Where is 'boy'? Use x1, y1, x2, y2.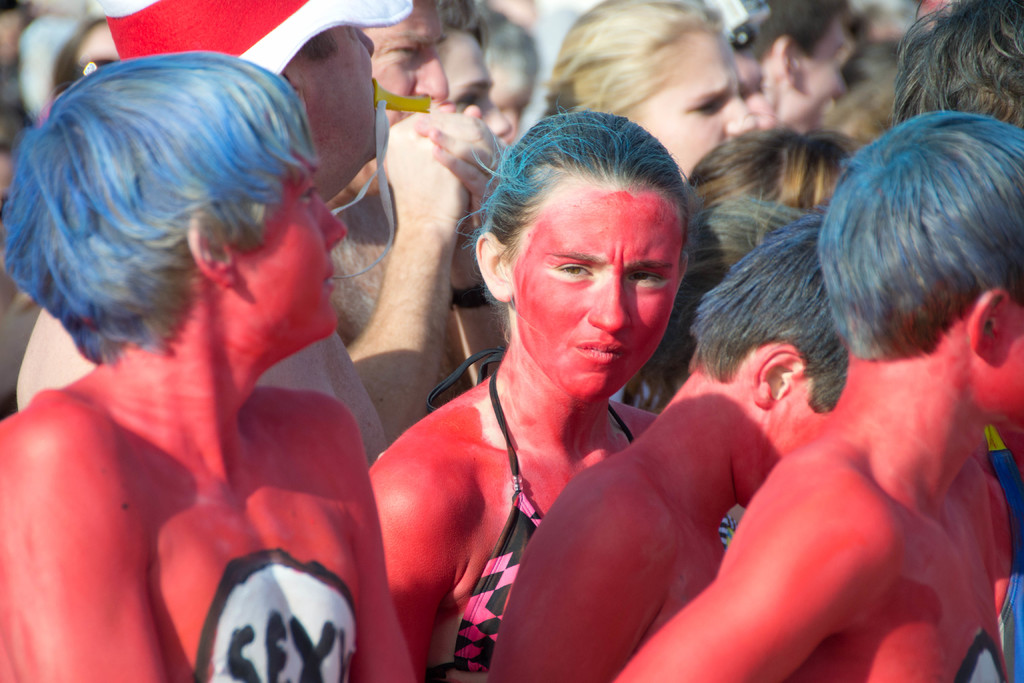
481, 212, 854, 682.
